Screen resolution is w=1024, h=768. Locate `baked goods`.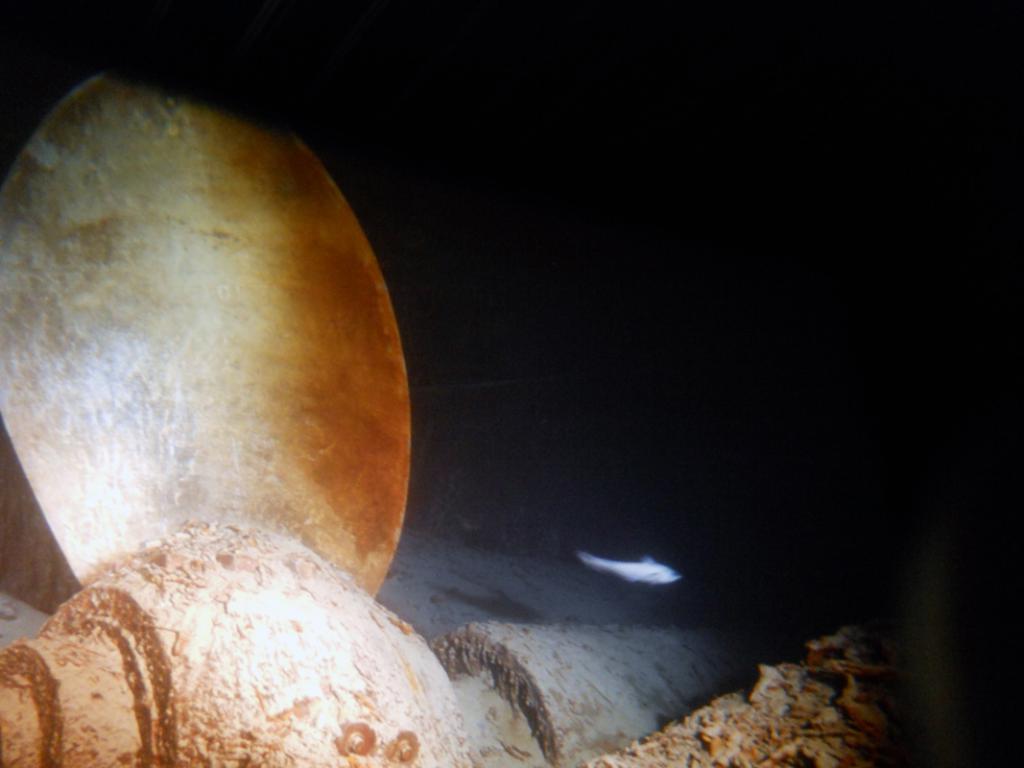
x1=0 y1=64 x2=413 y2=603.
